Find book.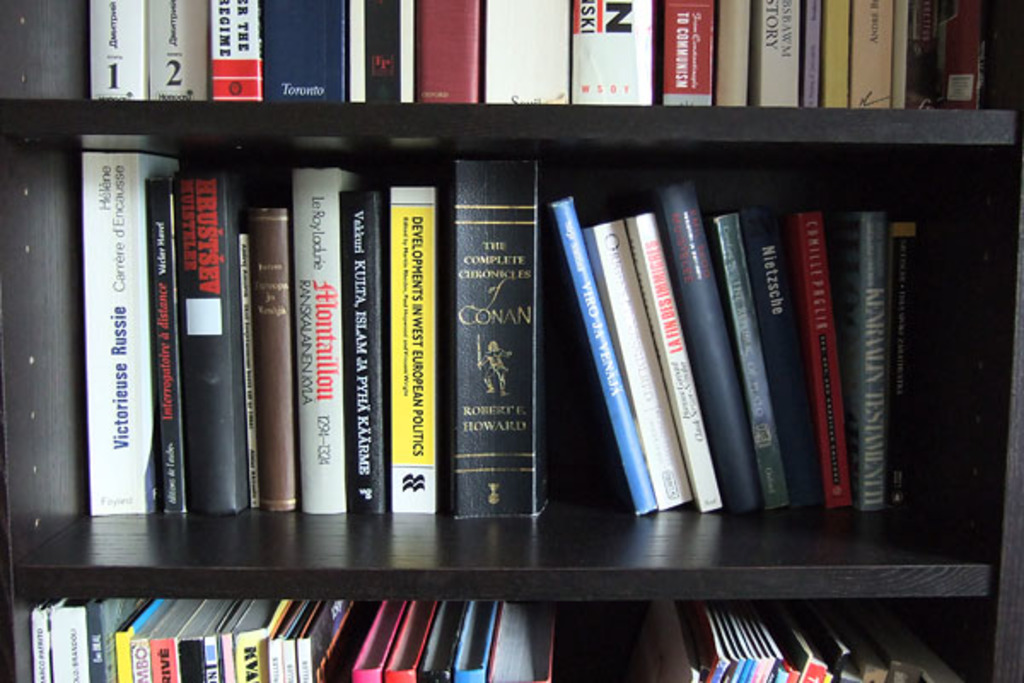
crop(415, 0, 485, 104).
